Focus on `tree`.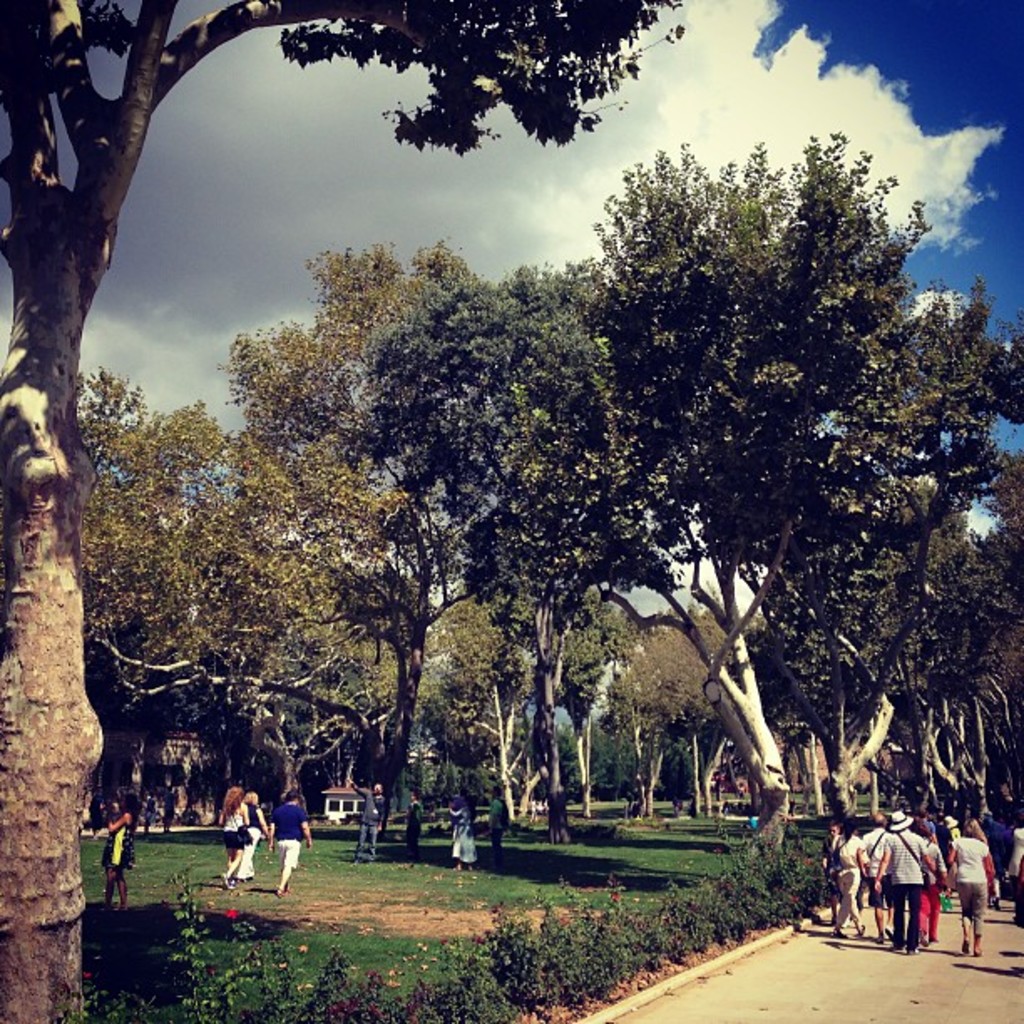
Focused at 0,0,703,1022.
